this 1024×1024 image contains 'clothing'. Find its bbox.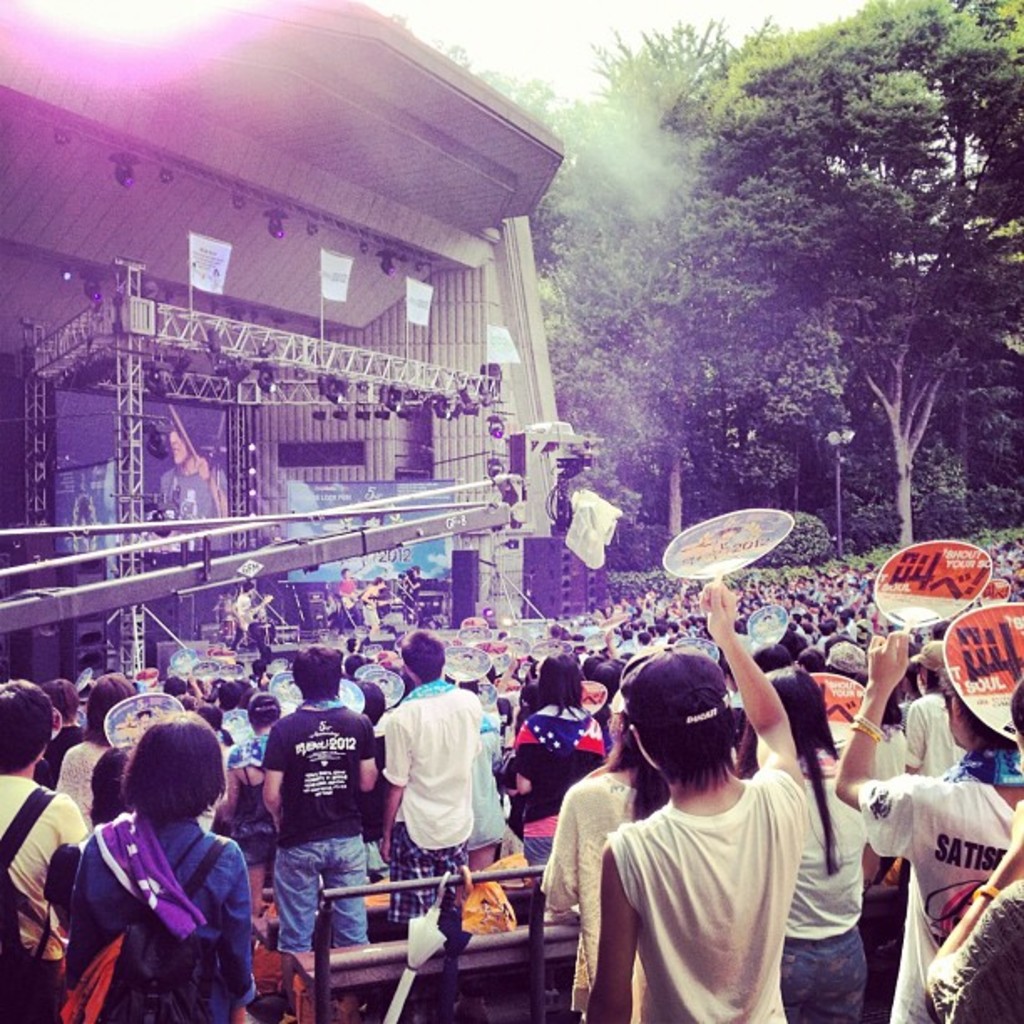
572,724,860,1014.
